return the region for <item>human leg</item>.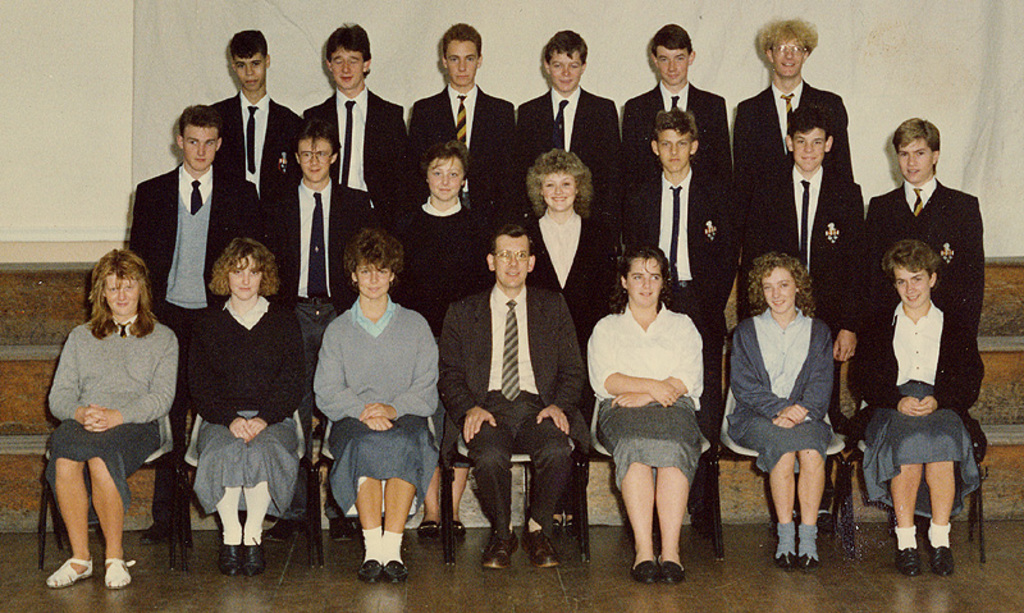
l=215, t=427, r=244, b=582.
